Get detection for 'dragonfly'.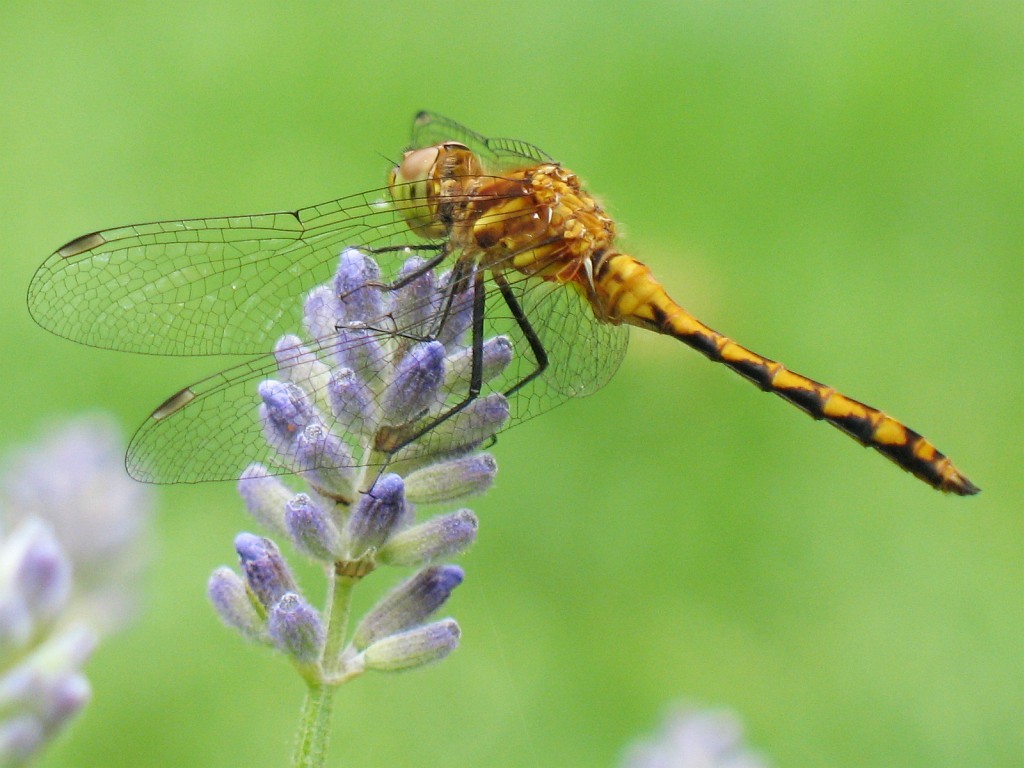
Detection: bbox=[30, 109, 985, 499].
